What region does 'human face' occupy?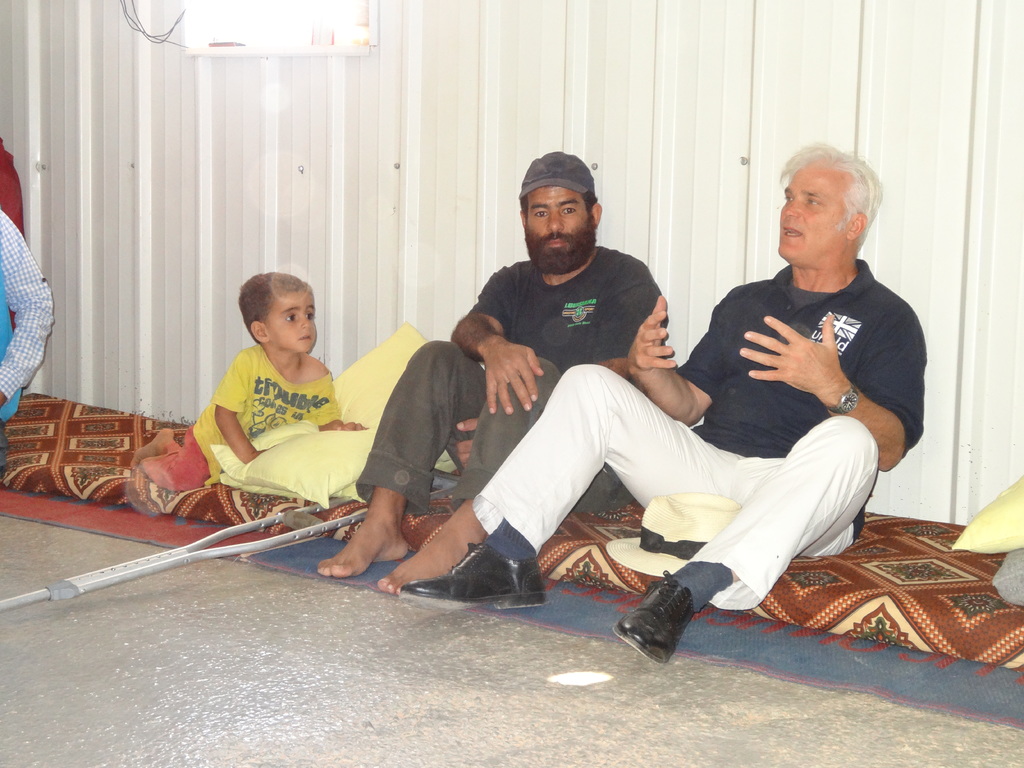
(left=525, top=184, right=598, bottom=274).
